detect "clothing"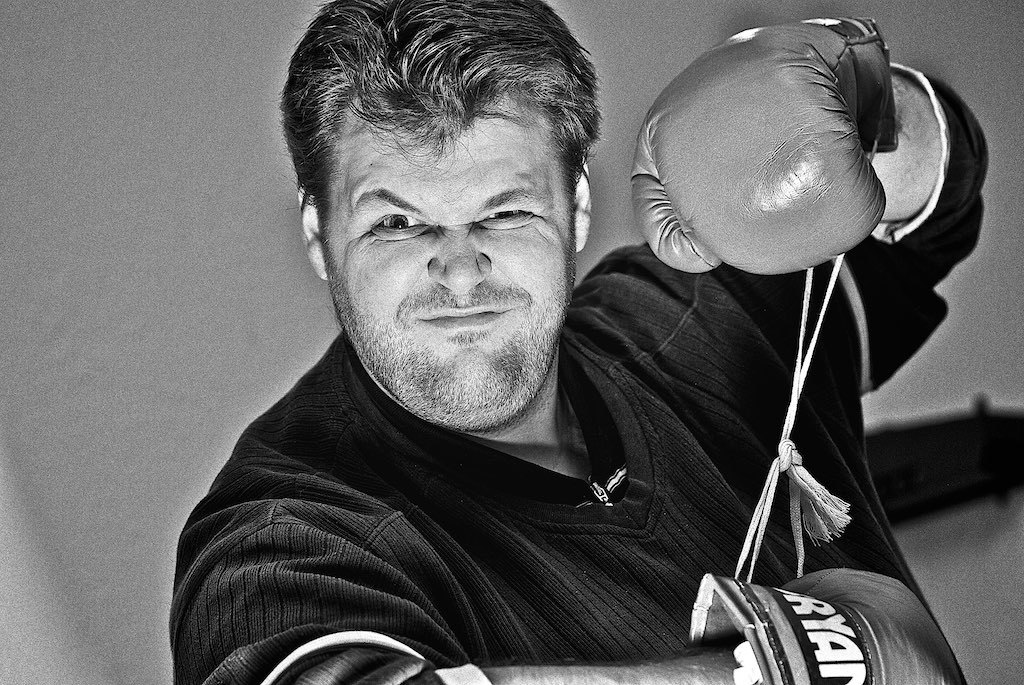
164 62 987 684
